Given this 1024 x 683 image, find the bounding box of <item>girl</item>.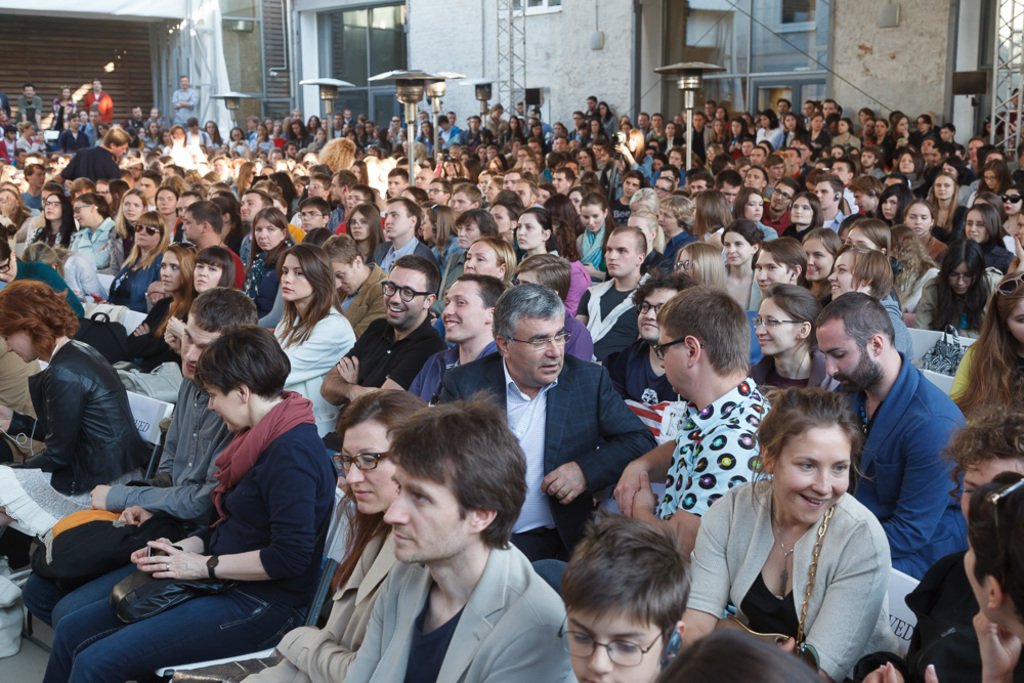
{"x1": 921, "y1": 254, "x2": 1000, "y2": 335}.
